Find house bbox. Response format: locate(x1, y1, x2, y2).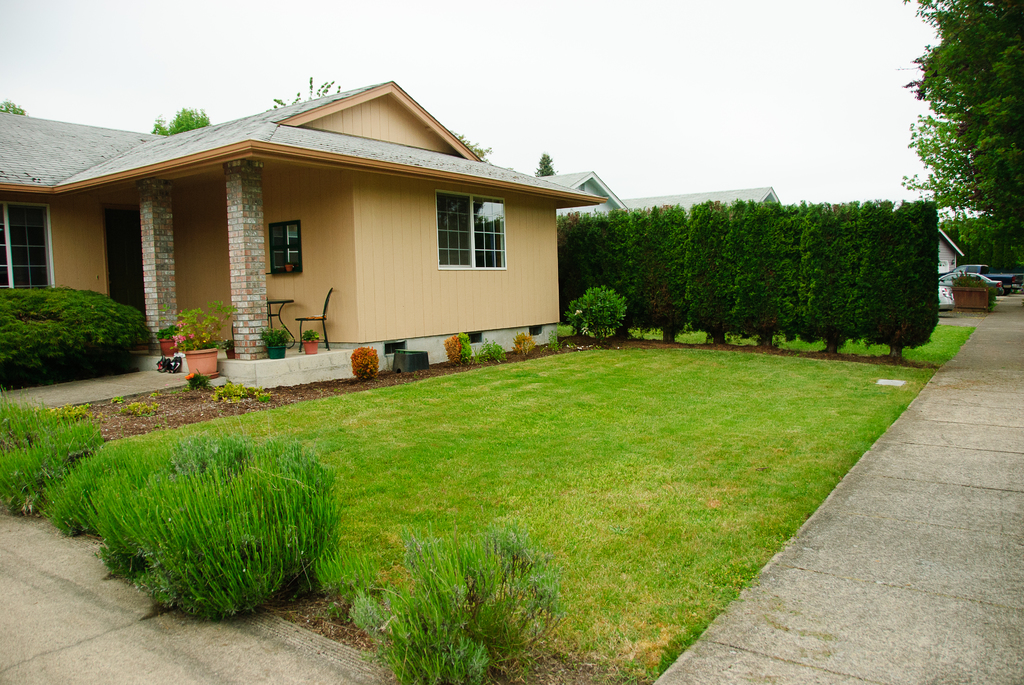
locate(4, 74, 607, 386).
